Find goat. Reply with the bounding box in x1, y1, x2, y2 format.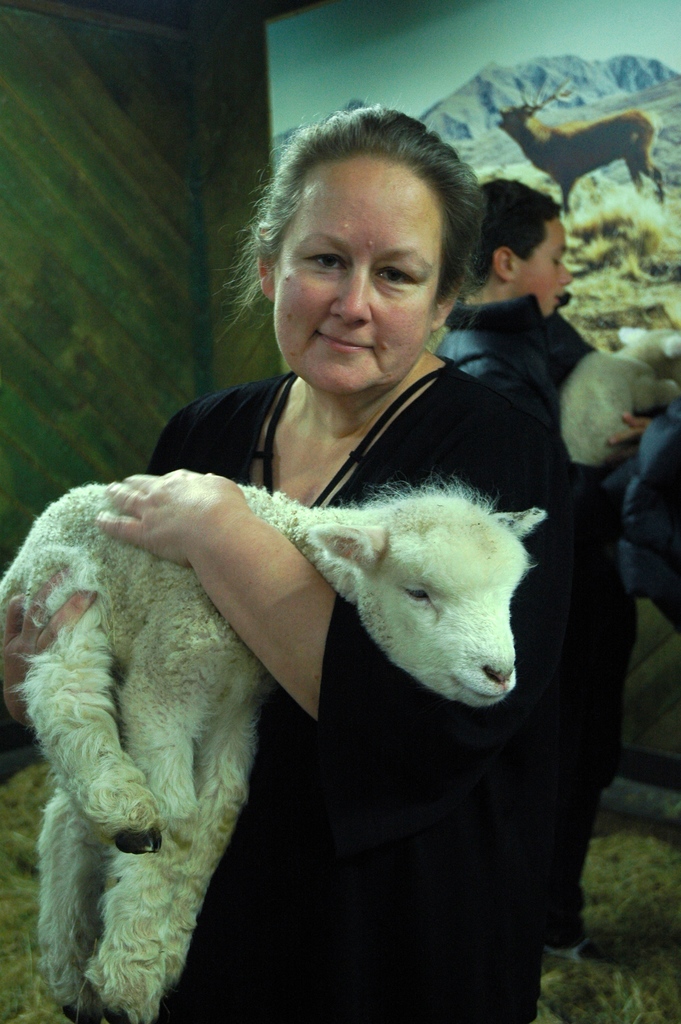
0, 474, 552, 1023.
